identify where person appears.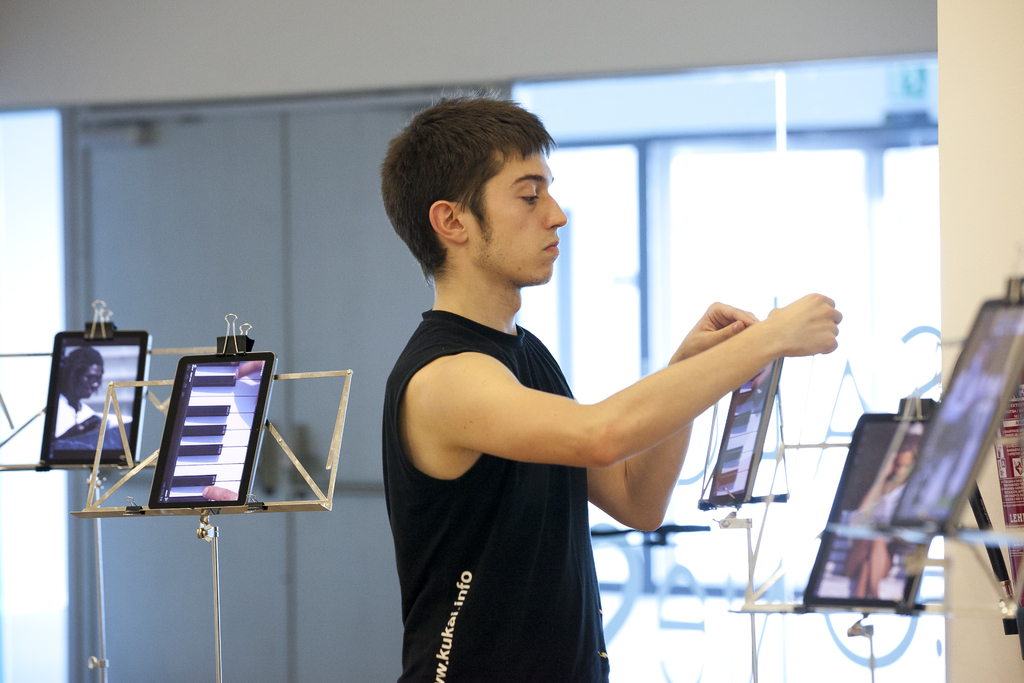
Appears at (left=840, top=440, right=919, bottom=601).
